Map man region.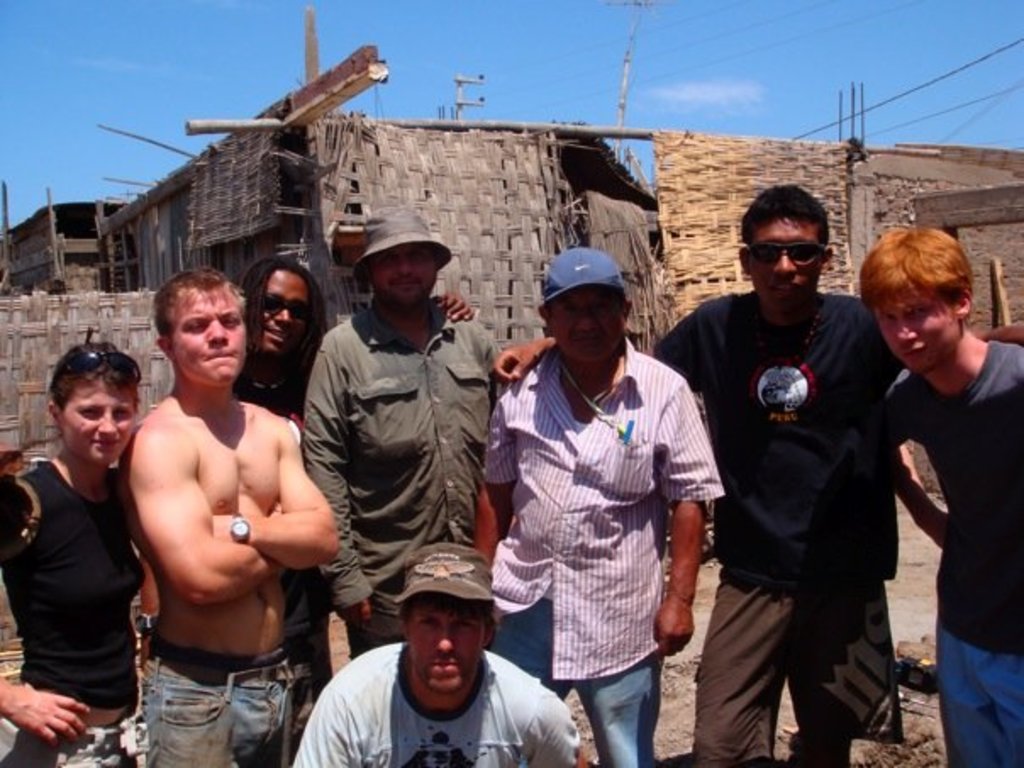
Mapped to [297,203,509,668].
